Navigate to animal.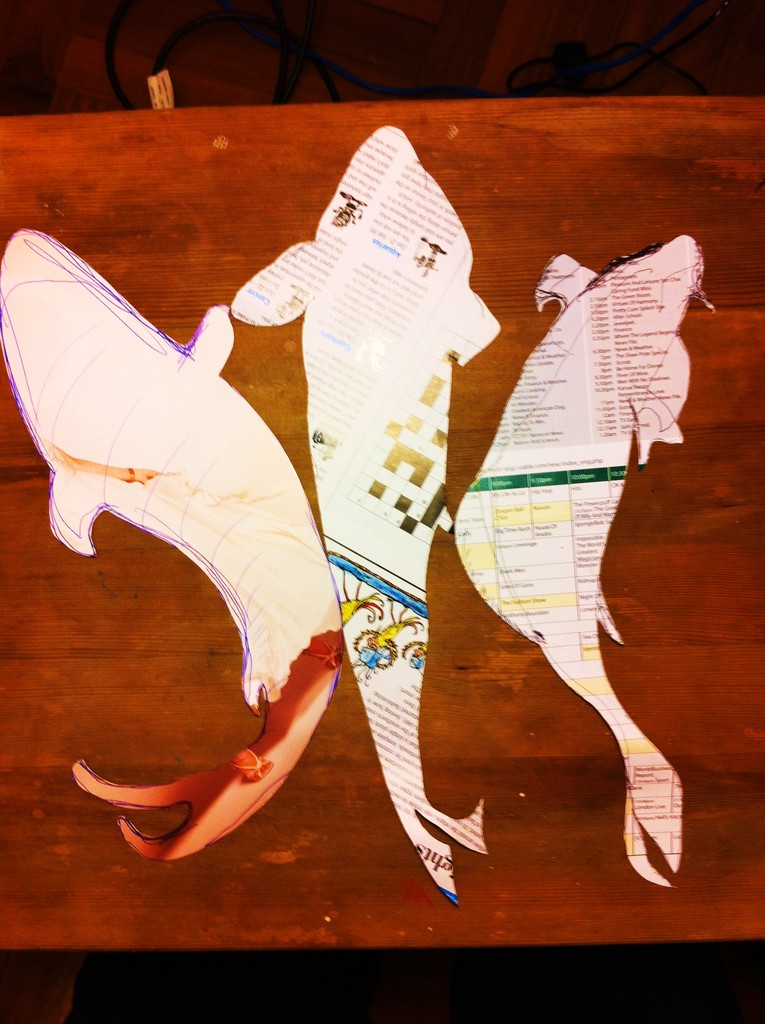
Navigation target: (x1=0, y1=227, x2=348, y2=870).
